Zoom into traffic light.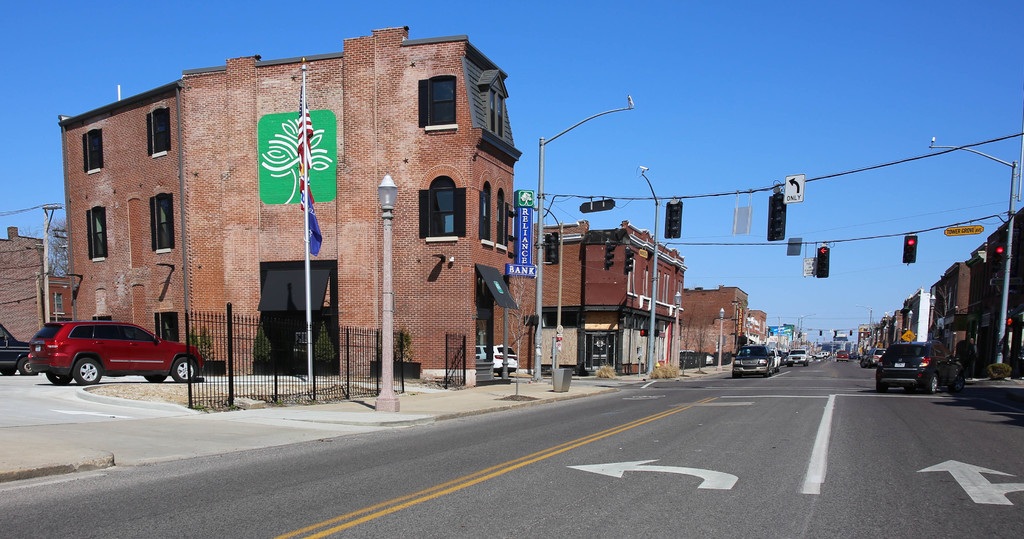
Zoom target: (547,236,561,268).
